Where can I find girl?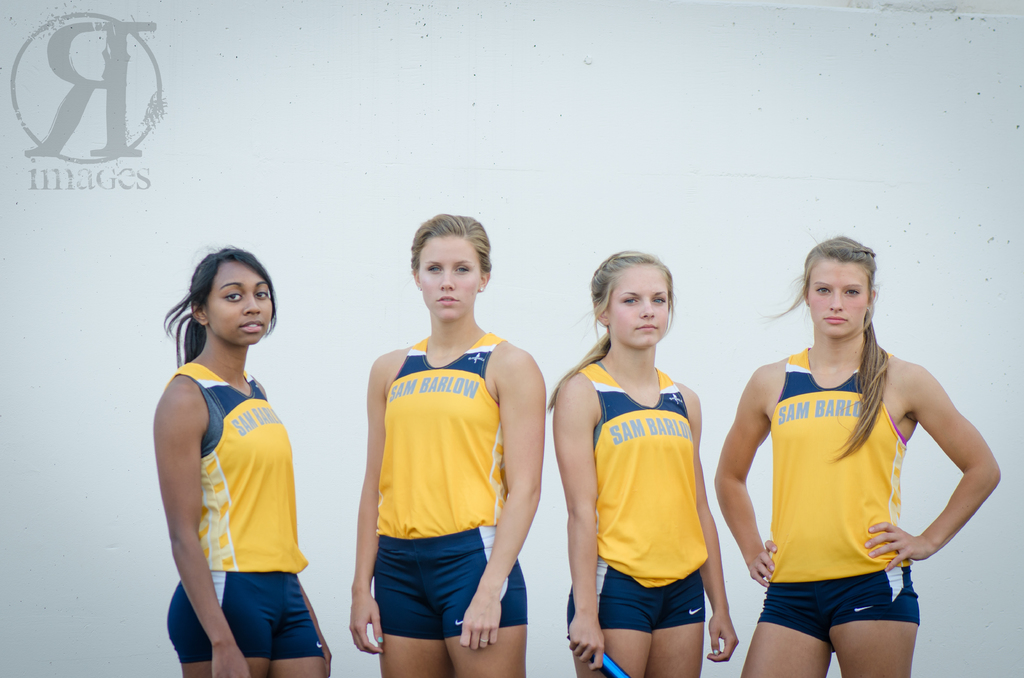
You can find it at select_region(340, 208, 550, 677).
